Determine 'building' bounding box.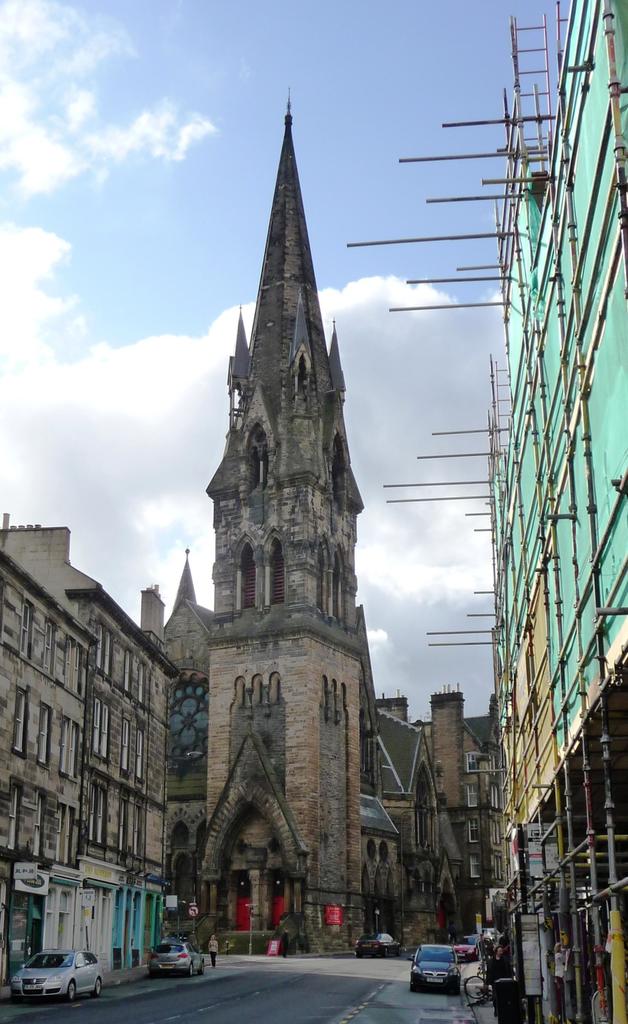
Determined: 4:494:176:973.
